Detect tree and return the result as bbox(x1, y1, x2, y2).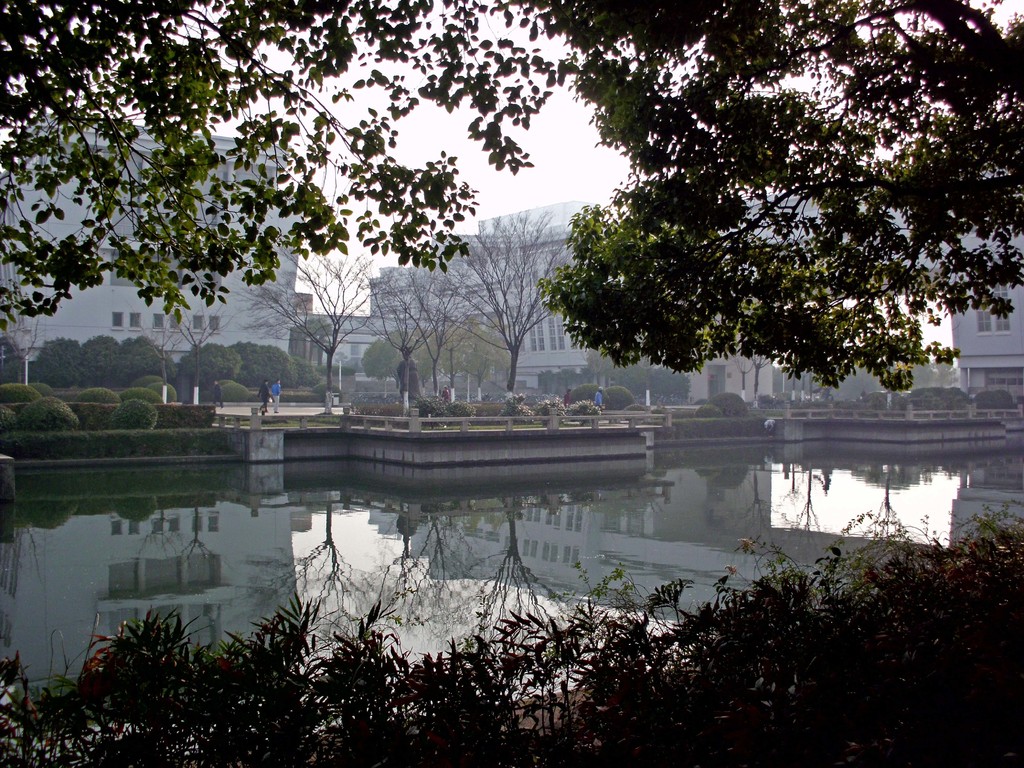
bbox(173, 337, 246, 404).
